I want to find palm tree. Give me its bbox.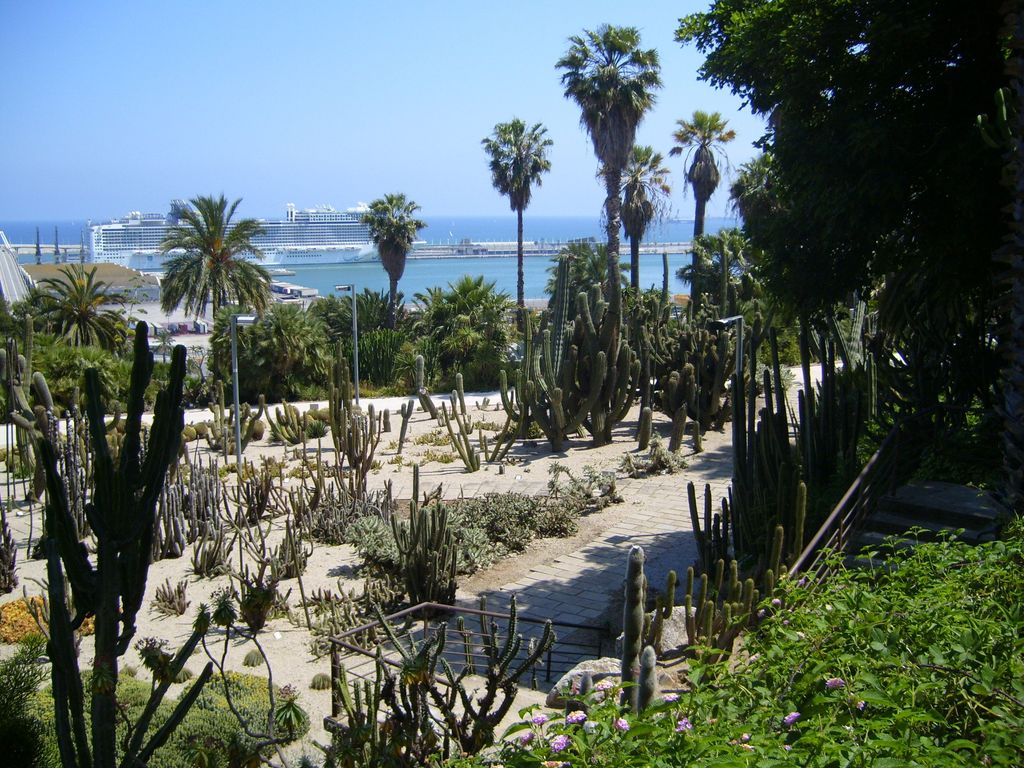
[left=154, top=189, right=262, bottom=343].
